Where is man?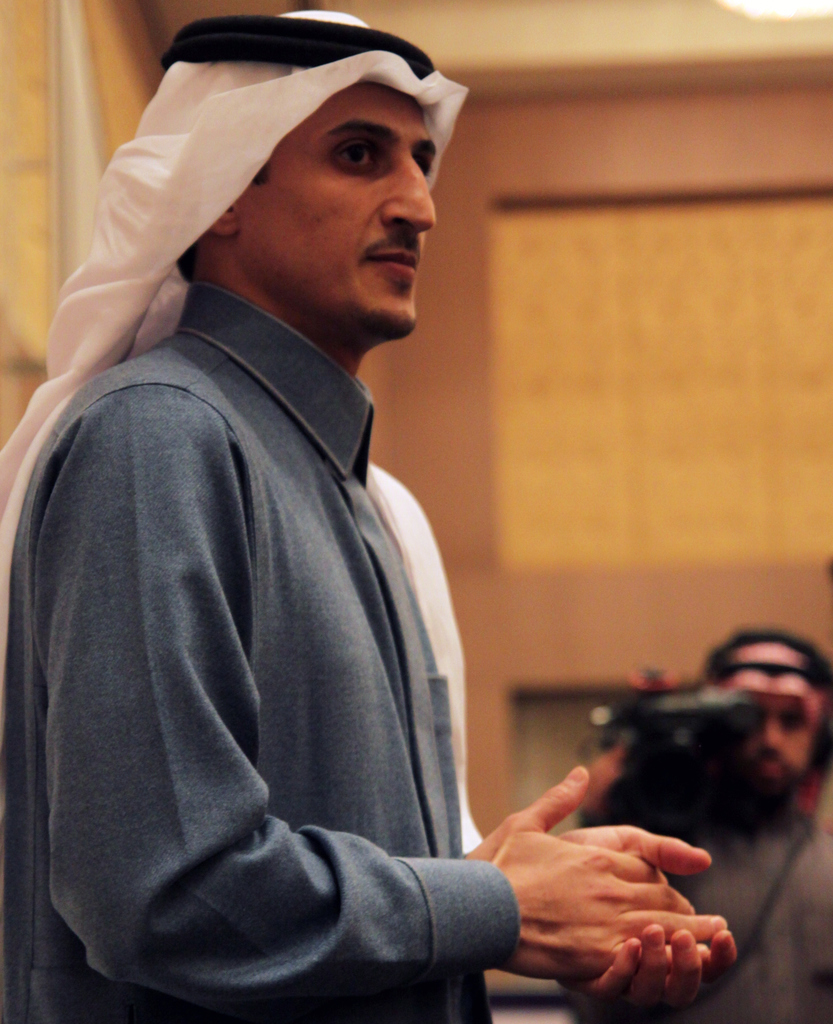
[left=572, top=630, right=832, bottom=1022].
